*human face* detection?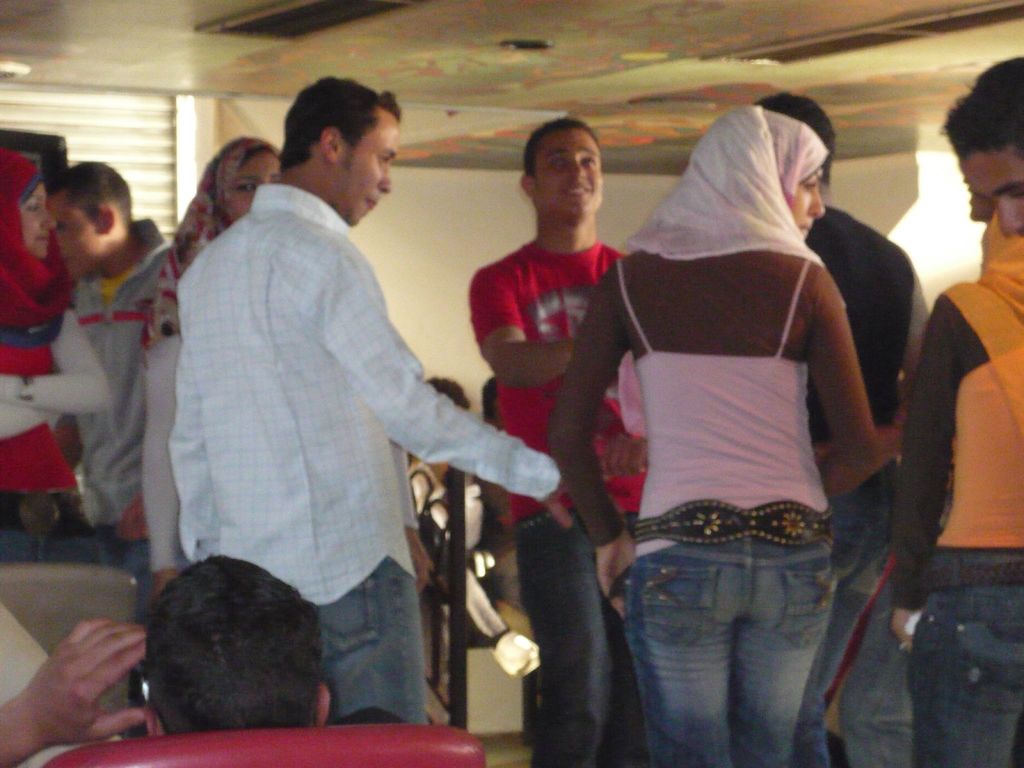
locate(794, 163, 823, 239)
